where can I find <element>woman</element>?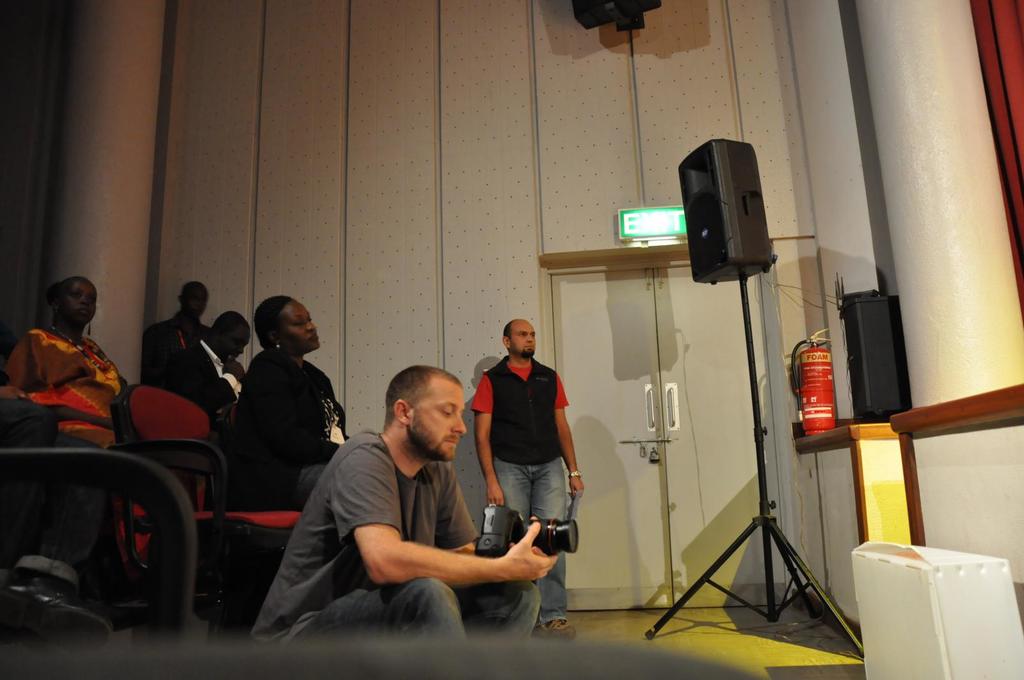
You can find it at rect(3, 270, 136, 561).
